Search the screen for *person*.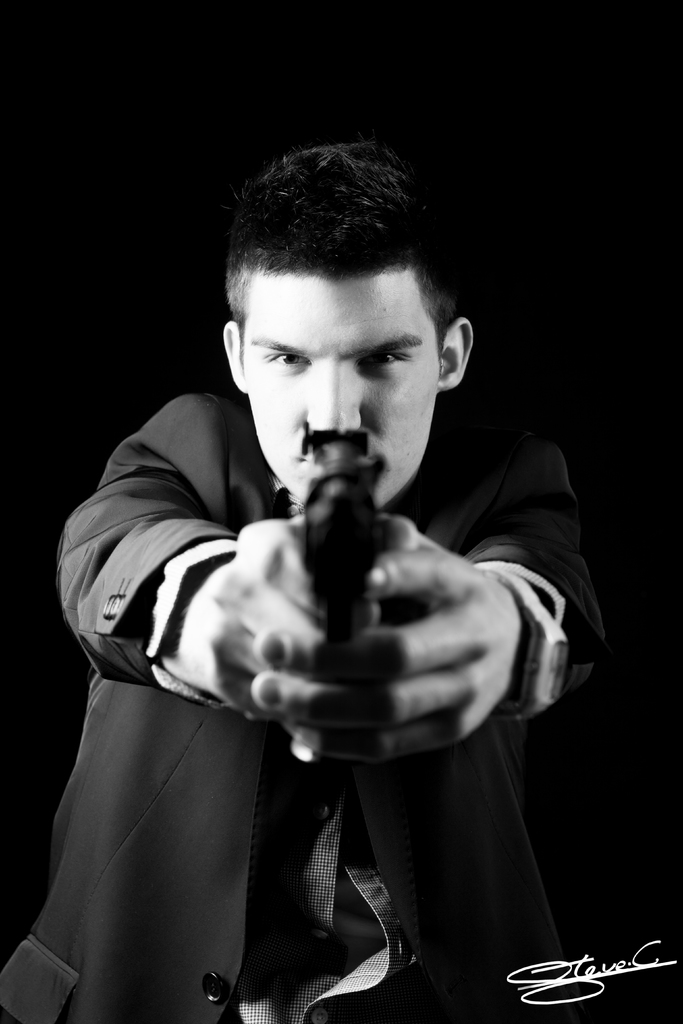
Found at <bbox>0, 211, 648, 1013</bbox>.
